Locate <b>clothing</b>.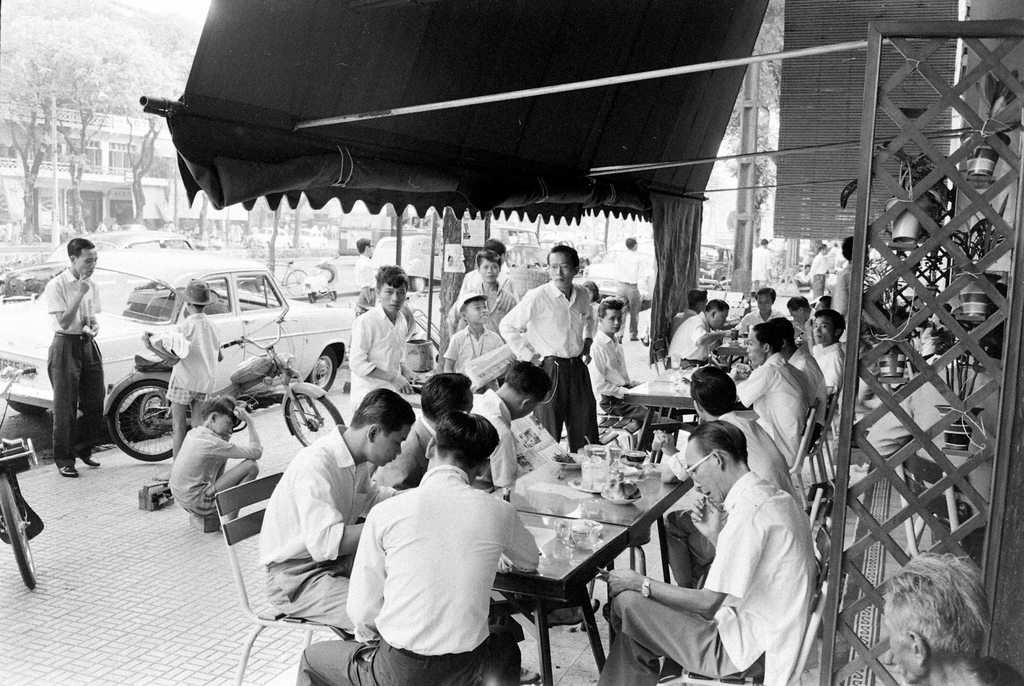
Bounding box: [459,265,513,300].
